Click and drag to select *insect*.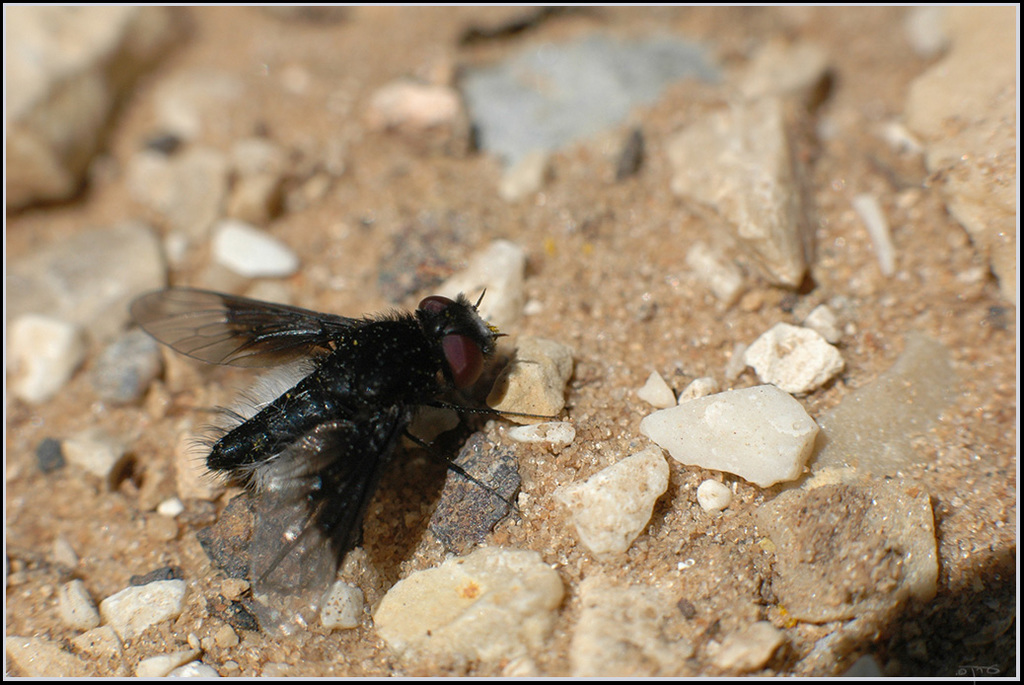
Selection: locate(127, 280, 554, 632).
